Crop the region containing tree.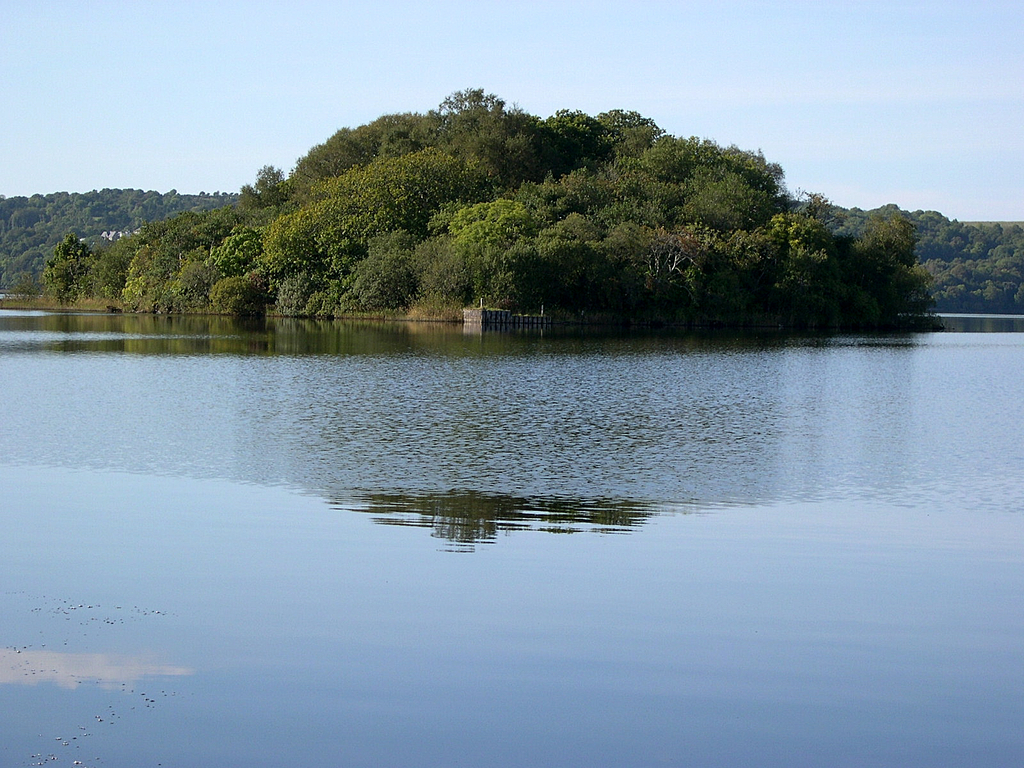
Crop region: bbox=(445, 198, 541, 241).
